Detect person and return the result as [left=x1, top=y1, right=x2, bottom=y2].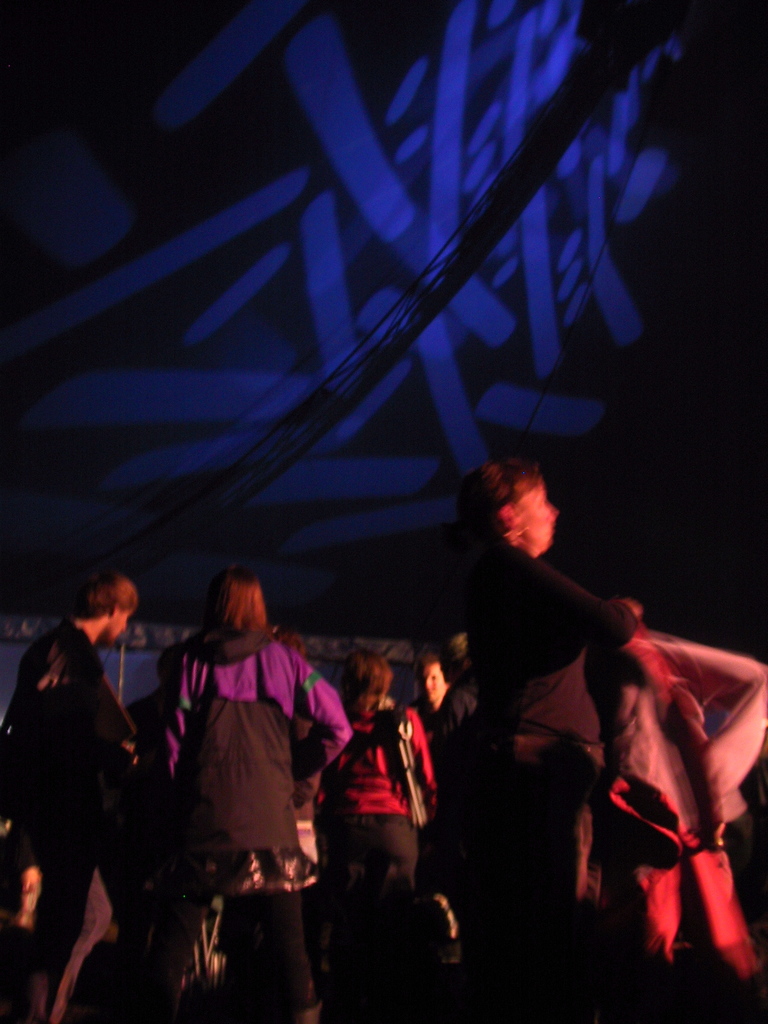
[left=159, top=564, right=319, bottom=956].
